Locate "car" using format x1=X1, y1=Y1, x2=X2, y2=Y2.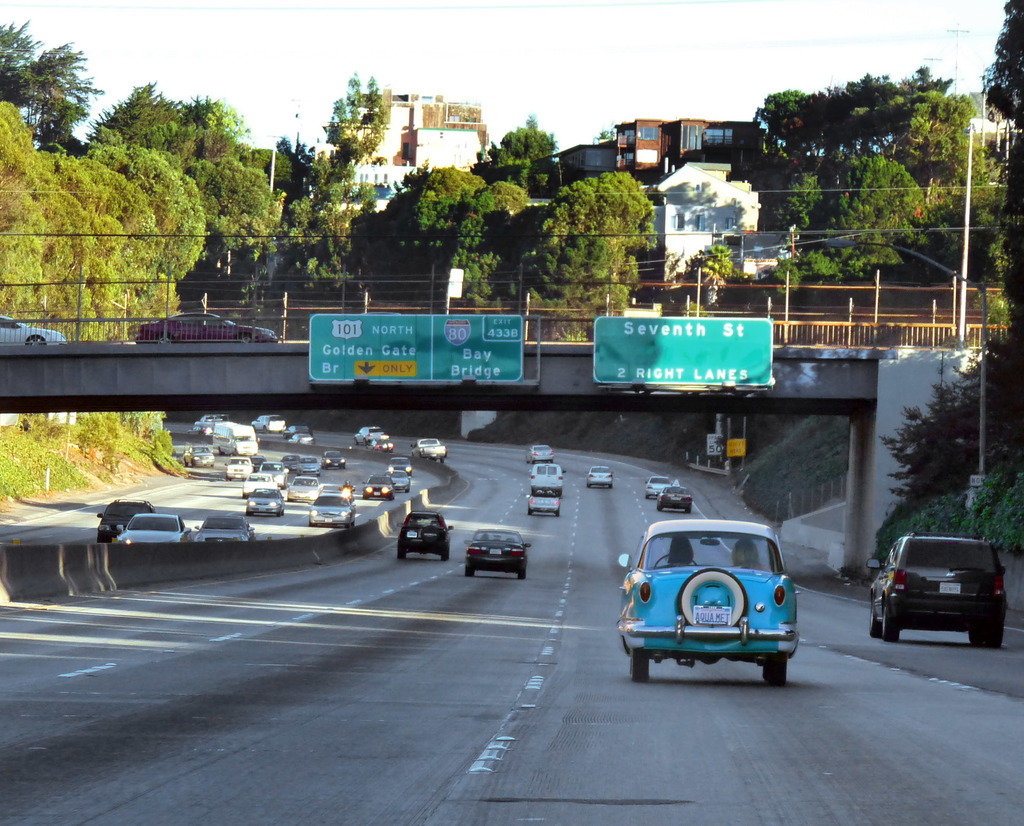
x1=0, y1=312, x2=66, y2=344.
